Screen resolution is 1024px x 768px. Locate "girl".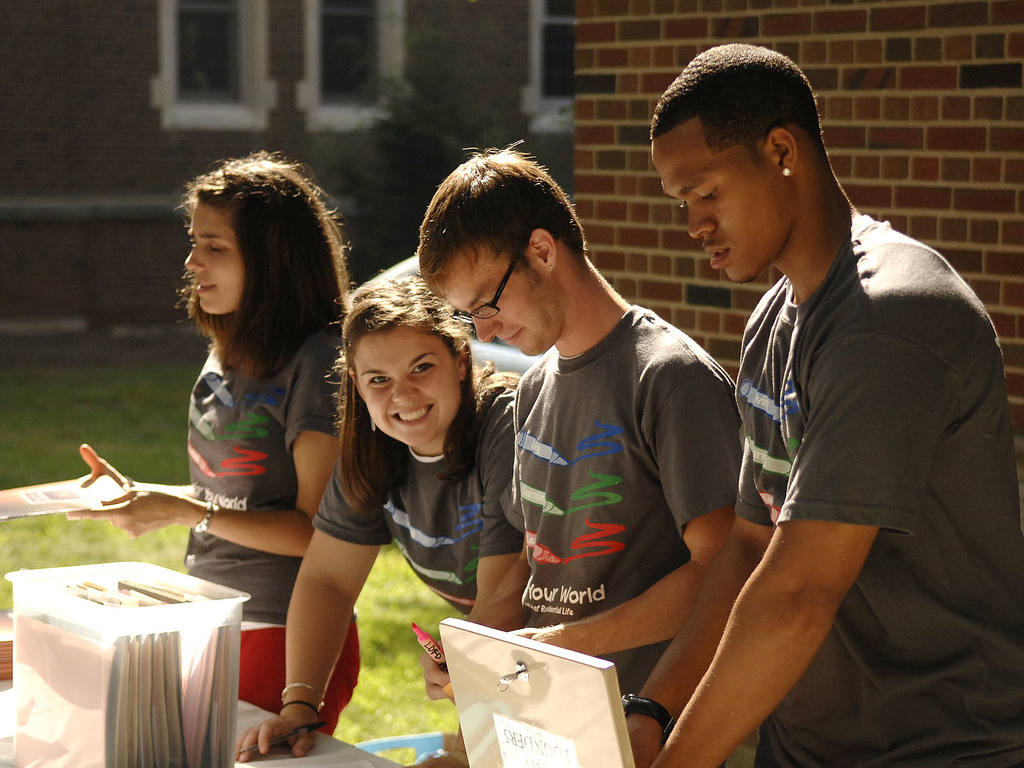
bbox=(234, 277, 522, 763).
